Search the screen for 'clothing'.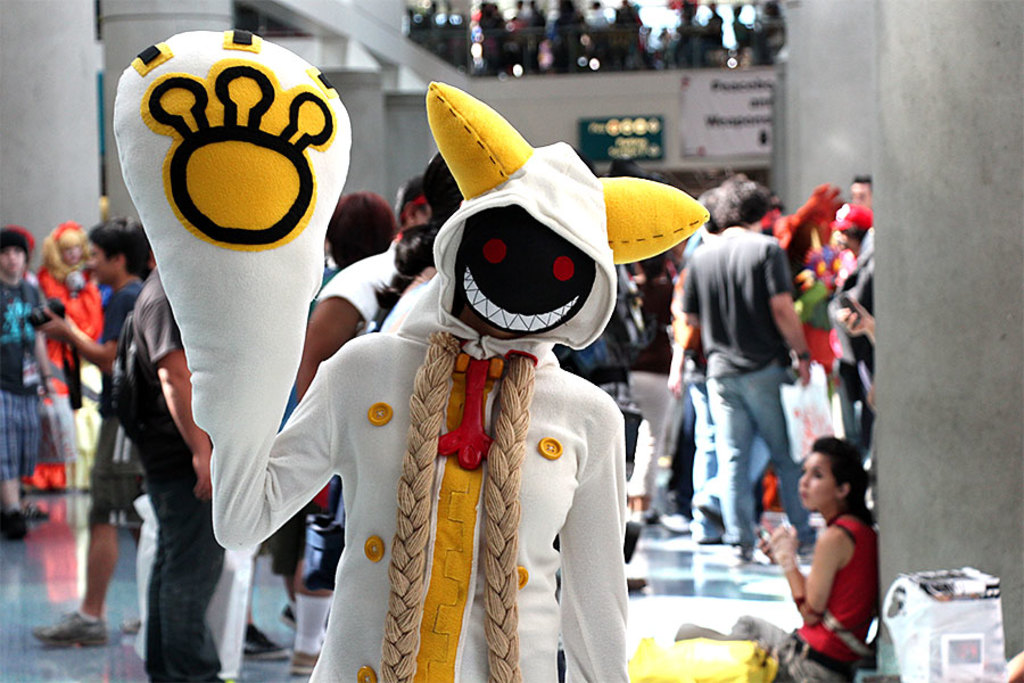
Found at x1=109, y1=26, x2=626, y2=682.
